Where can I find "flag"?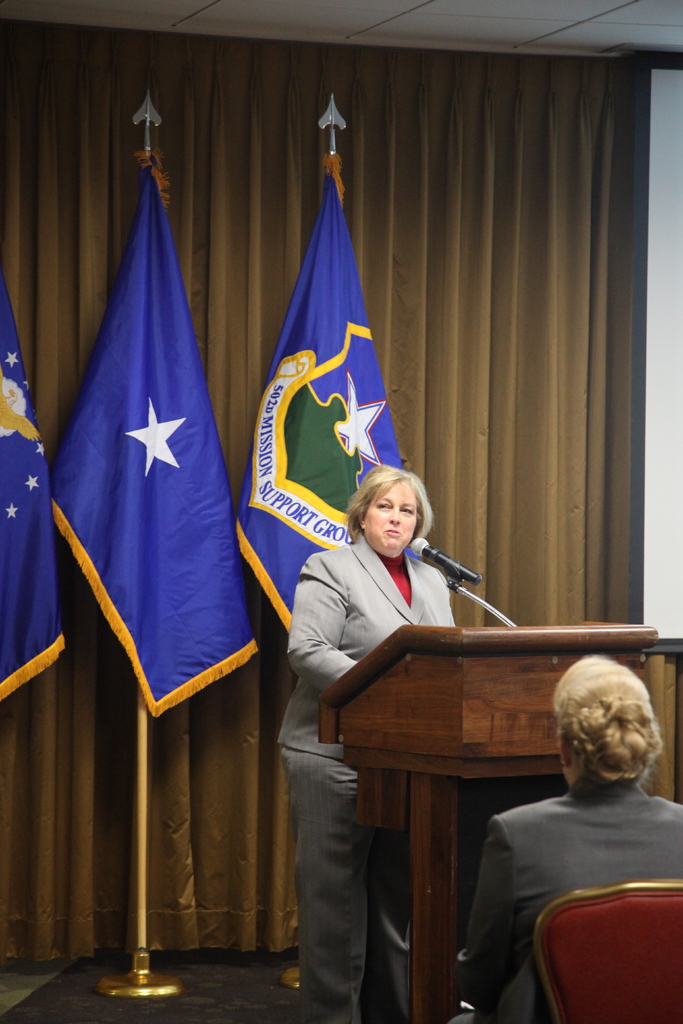
You can find it at crop(236, 145, 411, 664).
